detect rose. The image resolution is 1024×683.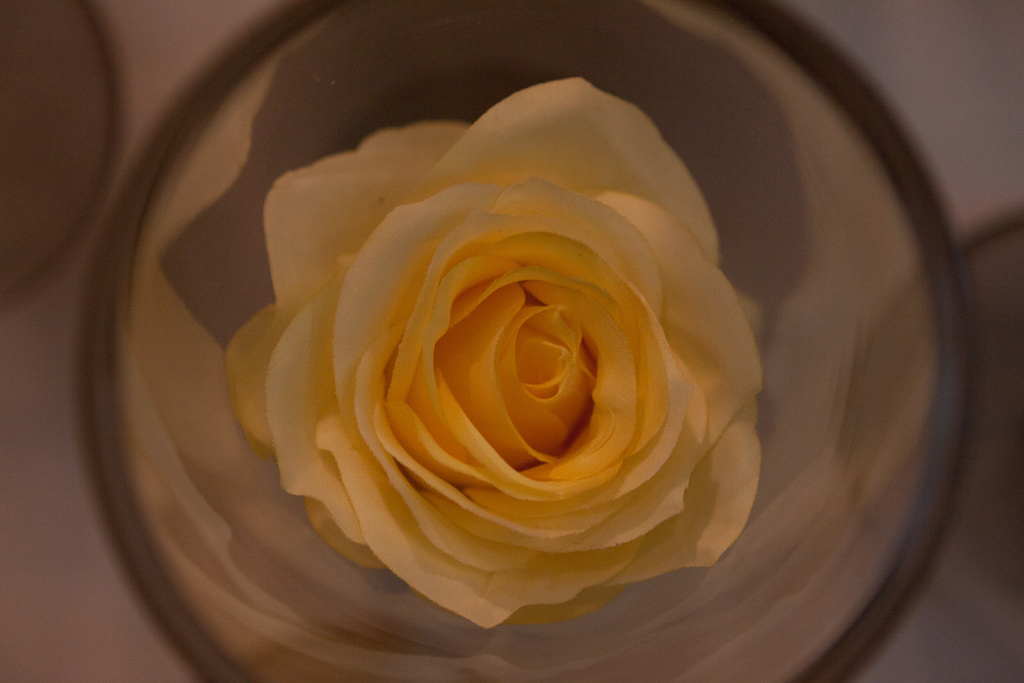
select_region(225, 73, 767, 635).
